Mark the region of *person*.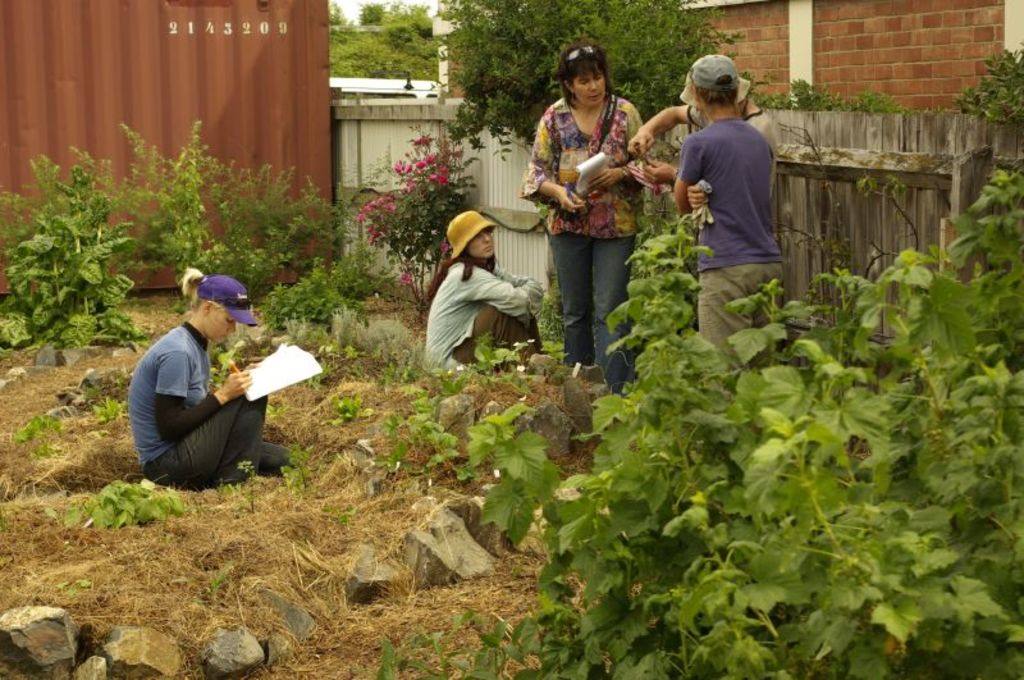
Region: <region>520, 37, 650, 394</region>.
